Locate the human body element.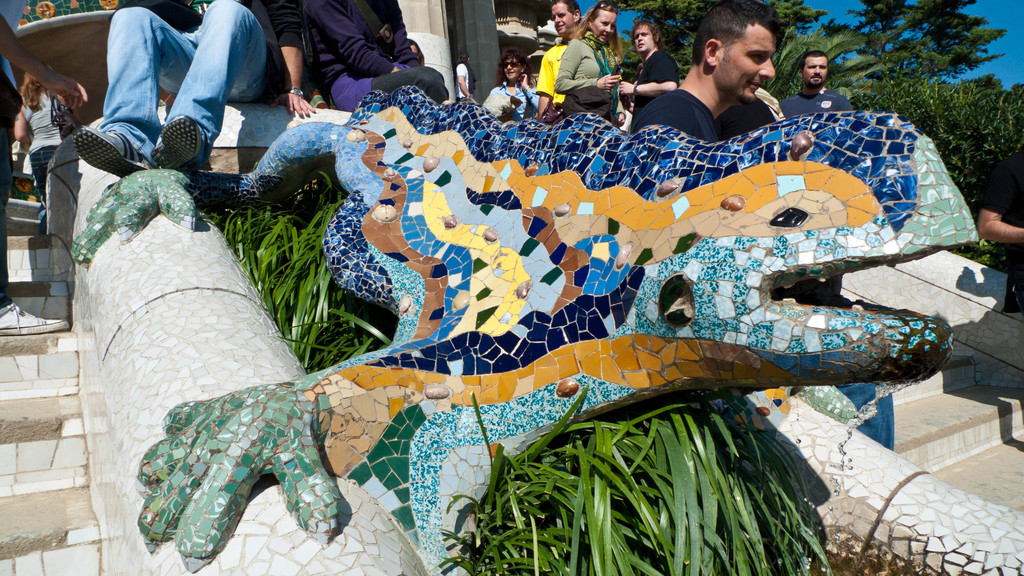
Element bbox: left=13, top=62, right=67, bottom=229.
